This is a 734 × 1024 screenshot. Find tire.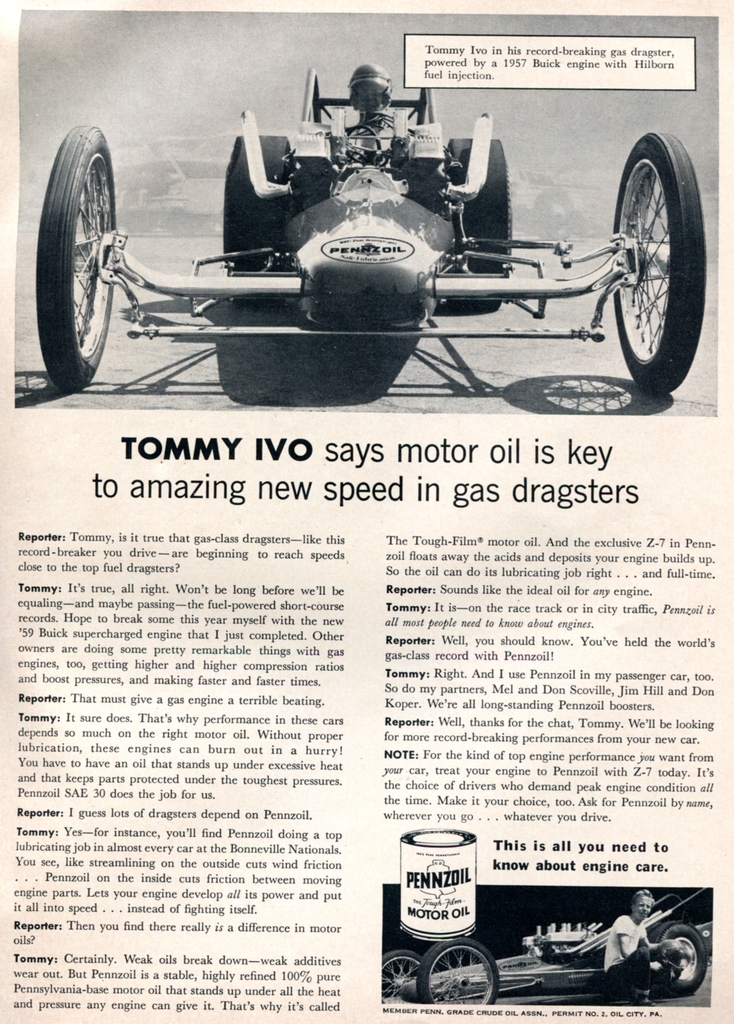
Bounding box: x1=375, y1=951, x2=427, y2=1005.
